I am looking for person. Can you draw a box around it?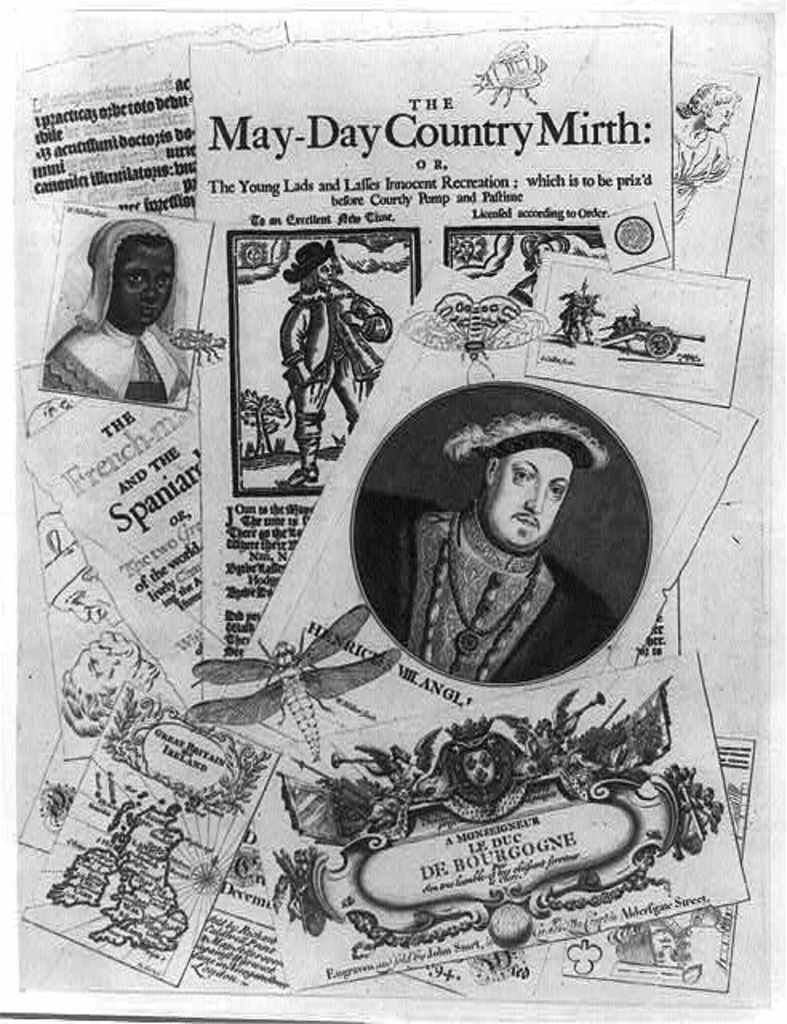
Sure, the bounding box is 45 211 182 411.
